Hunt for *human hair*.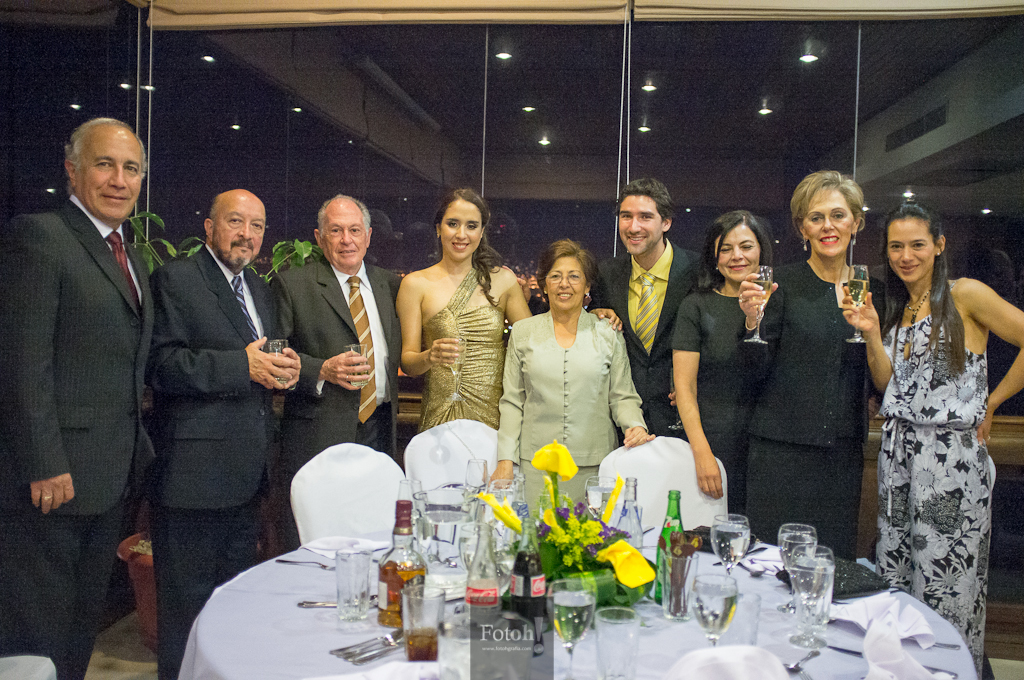
Hunted down at <bbox>880, 201, 966, 371</bbox>.
